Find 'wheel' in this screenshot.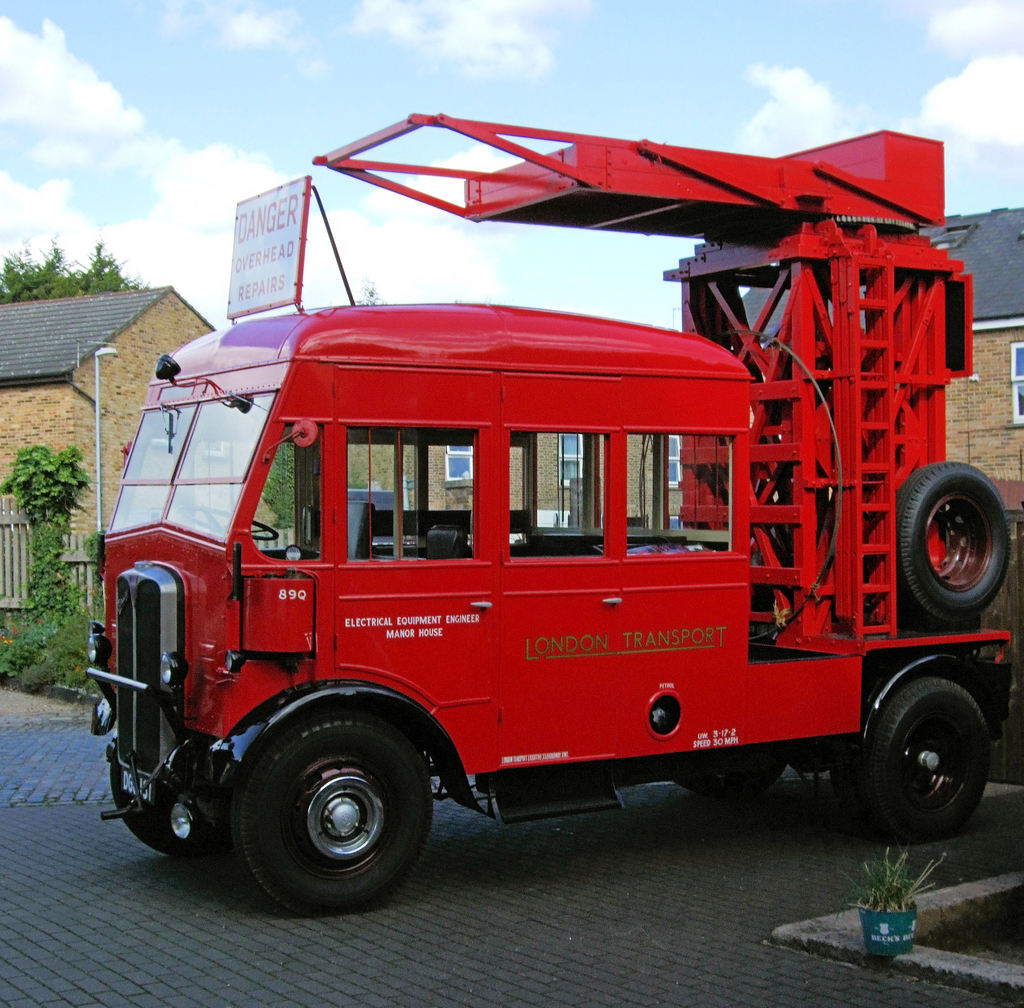
The bounding box for 'wheel' is {"left": 900, "top": 467, "right": 1011, "bottom": 641}.
